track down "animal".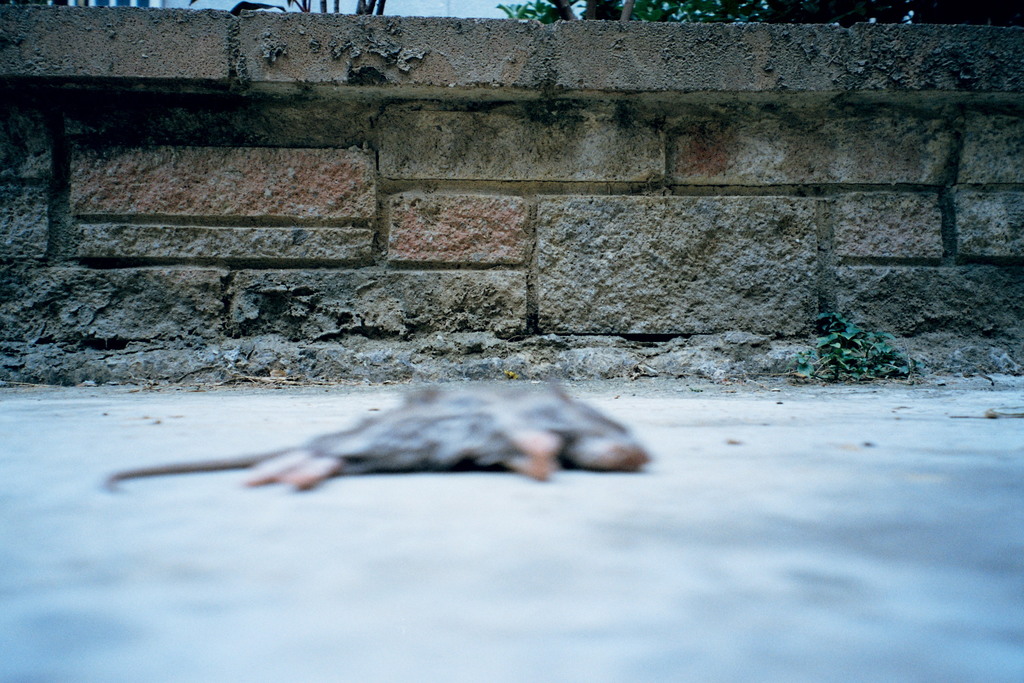
Tracked to crop(96, 385, 652, 483).
